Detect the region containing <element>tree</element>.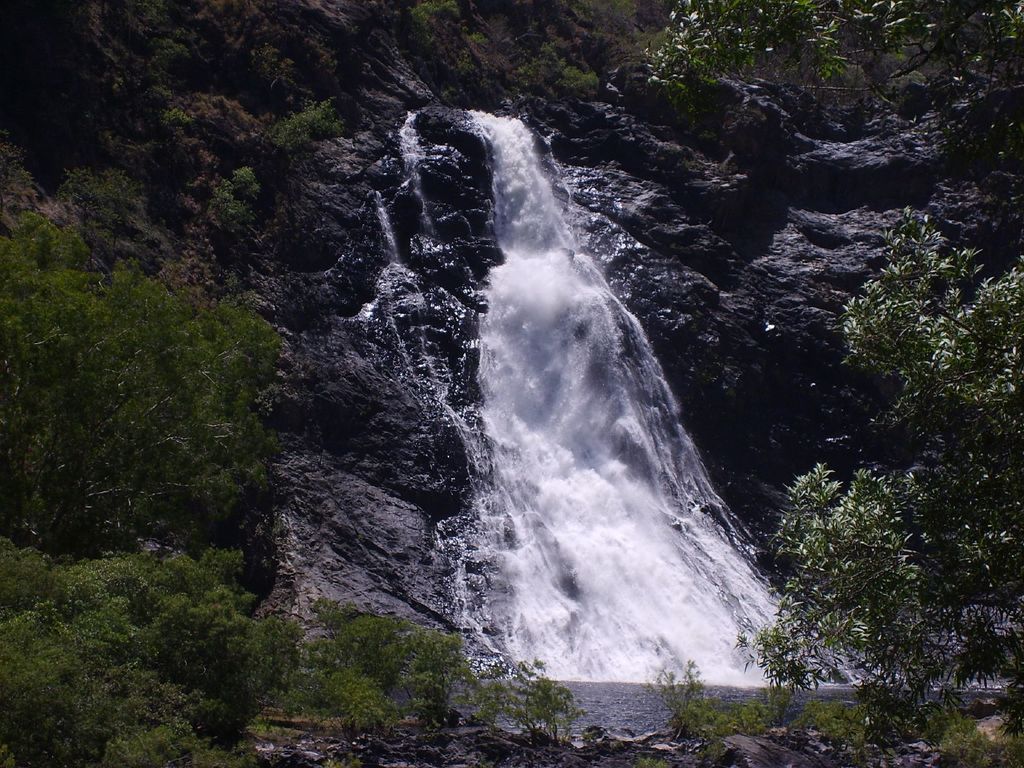
detection(747, 209, 1023, 726).
